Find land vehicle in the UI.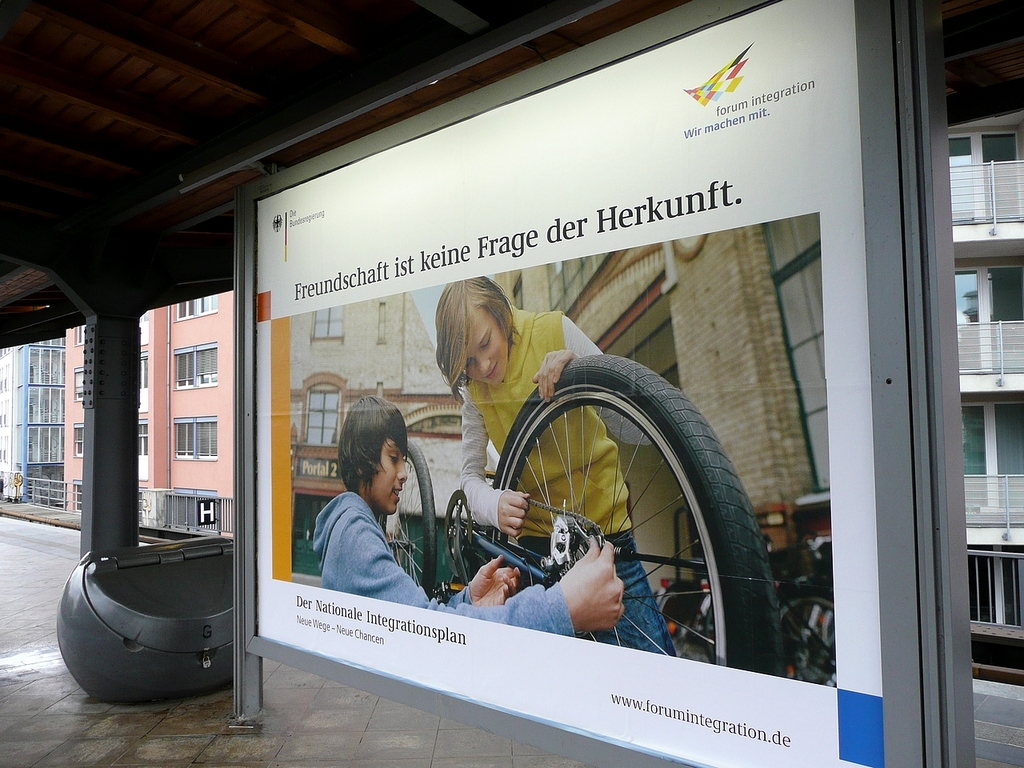
UI element at <box>378,351,786,672</box>.
